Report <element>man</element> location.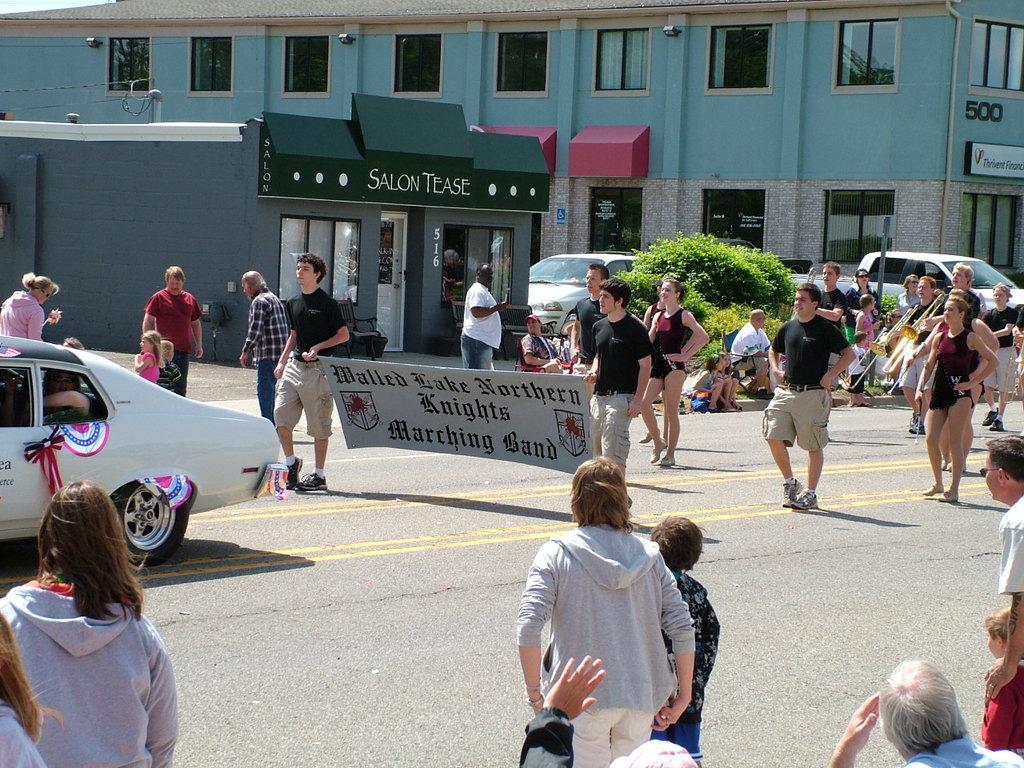
Report: 141,262,210,394.
